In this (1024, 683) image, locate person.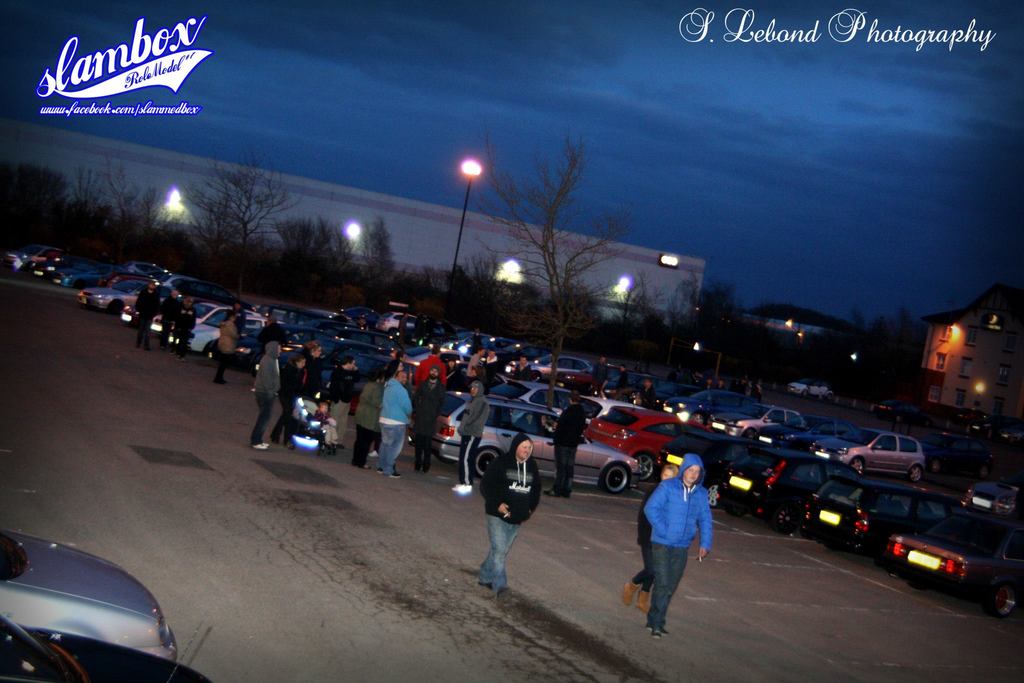
Bounding box: <region>310, 398, 342, 457</region>.
